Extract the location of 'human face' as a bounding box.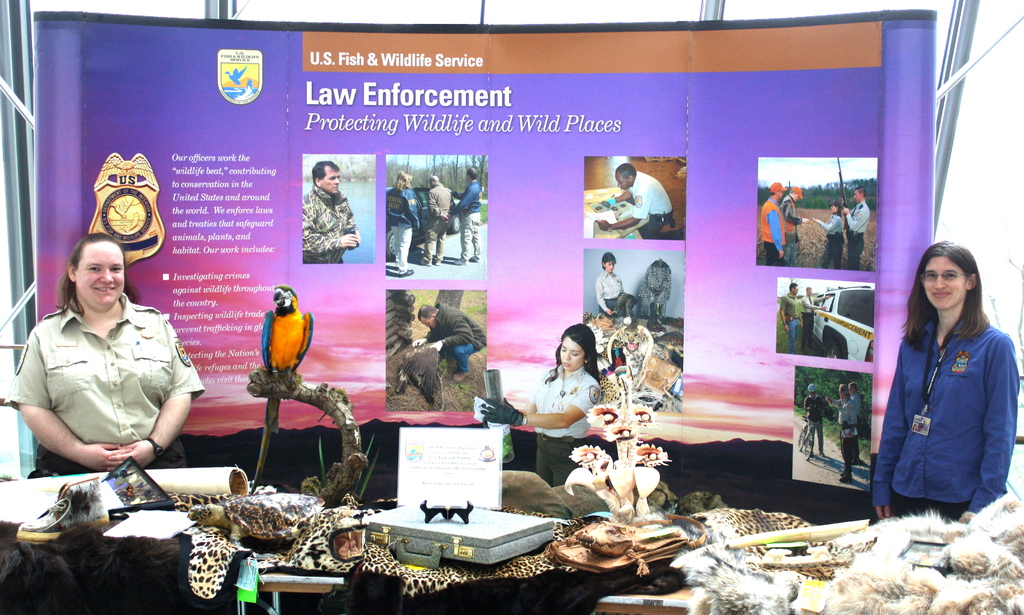
x1=919, y1=255, x2=968, y2=307.
